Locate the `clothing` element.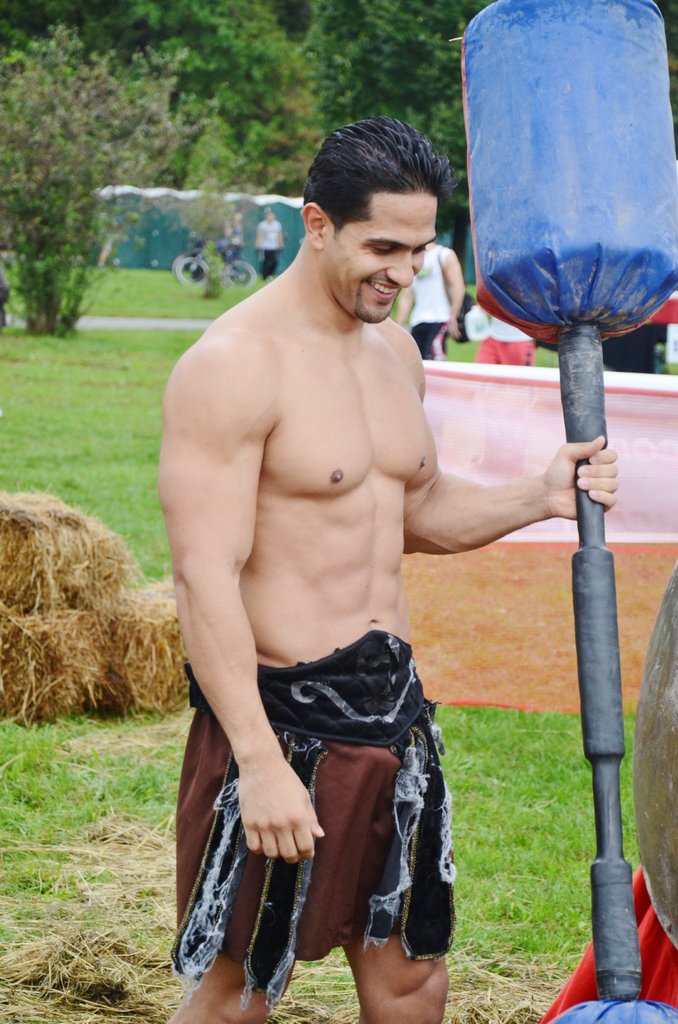
Element bbox: 155, 638, 458, 951.
